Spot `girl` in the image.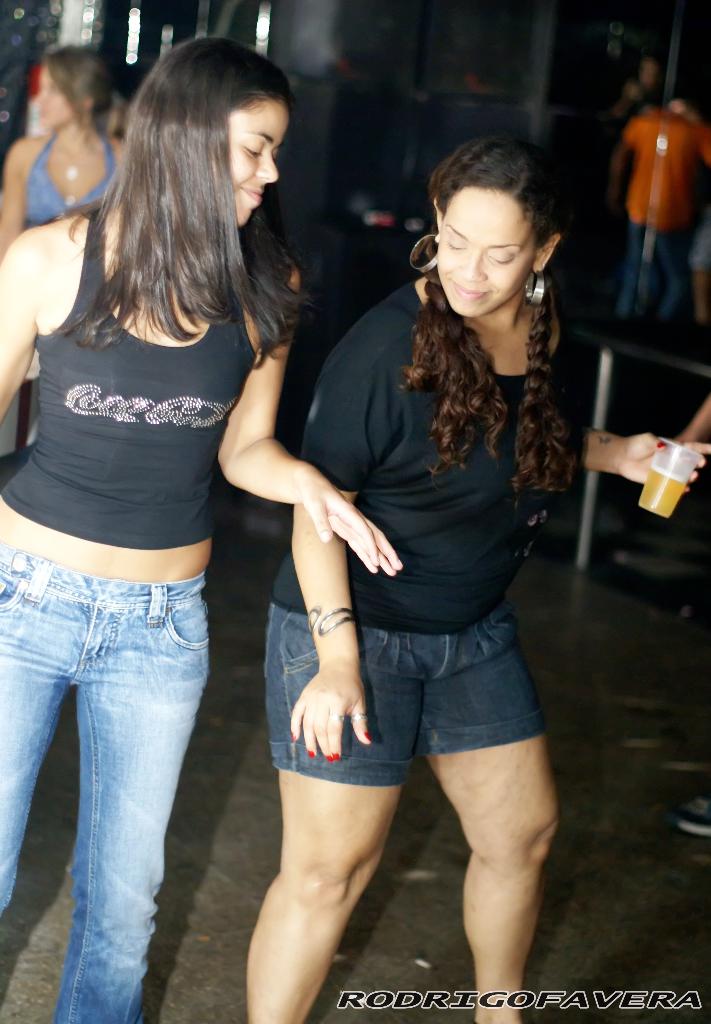
`girl` found at locate(0, 38, 404, 1023).
